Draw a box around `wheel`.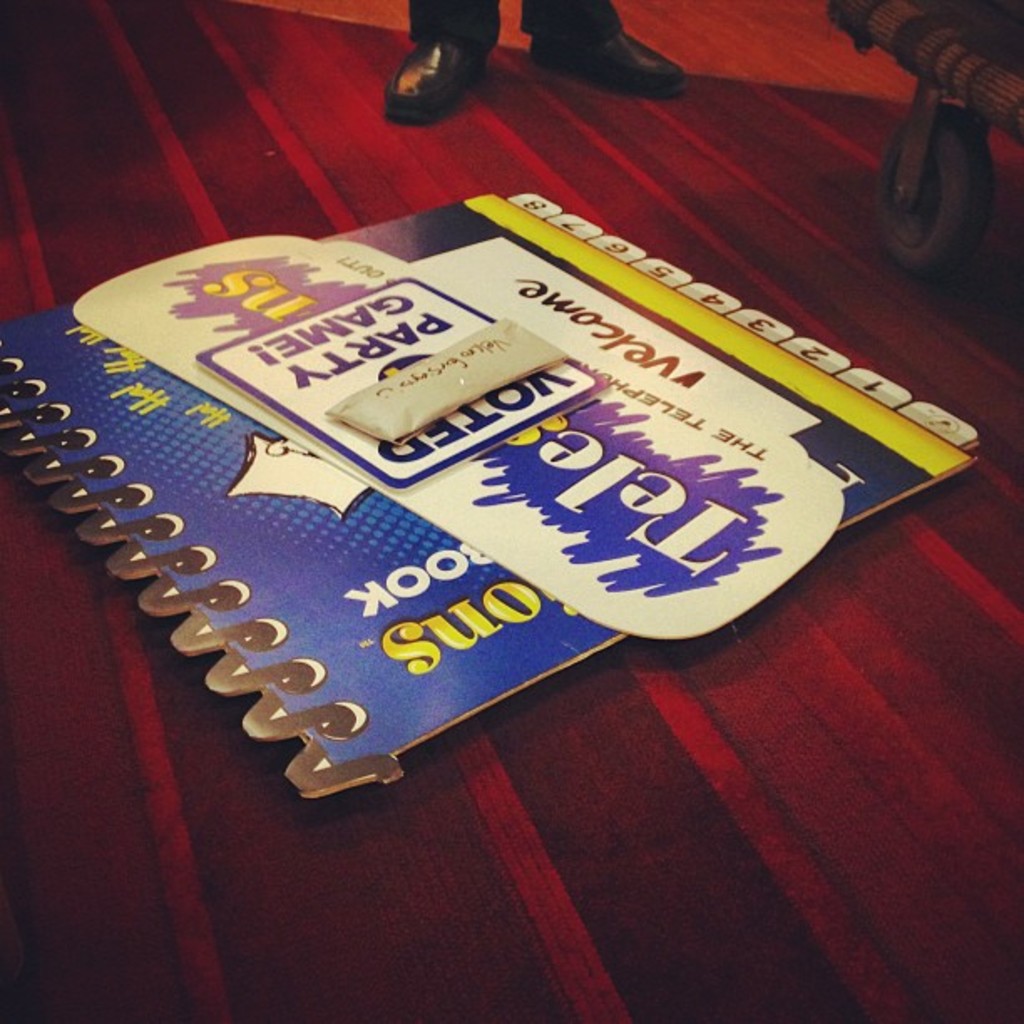
left=887, top=70, right=1001, bottom=253.
